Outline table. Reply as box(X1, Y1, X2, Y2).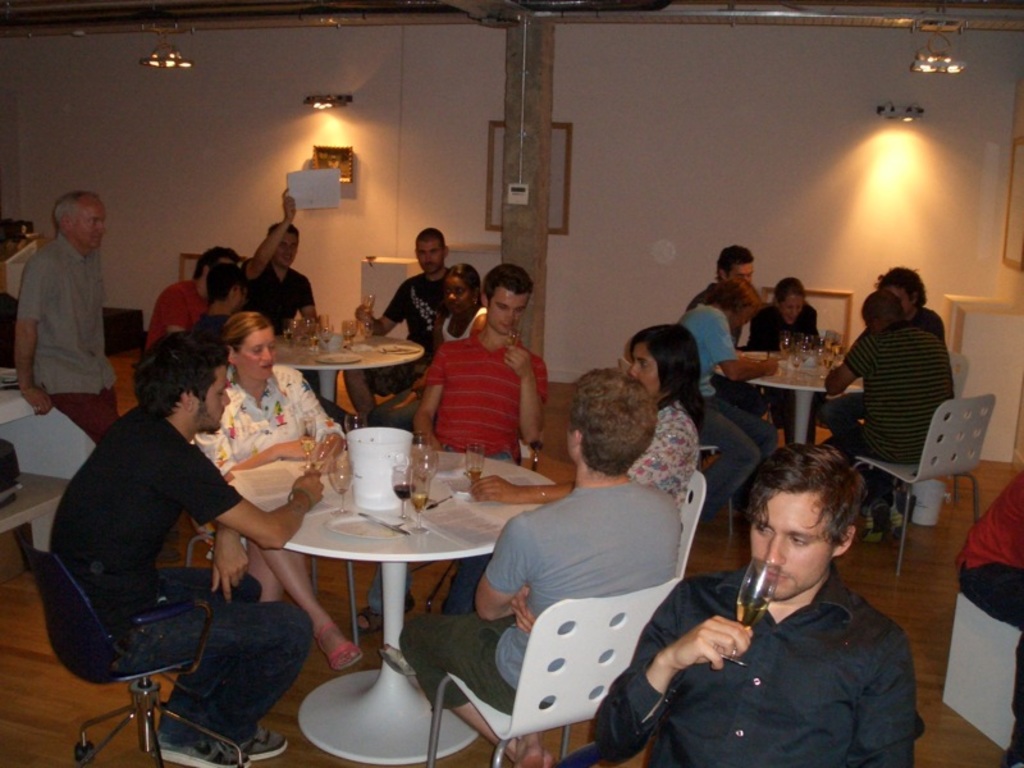
box(0, 362, 36, 430).
